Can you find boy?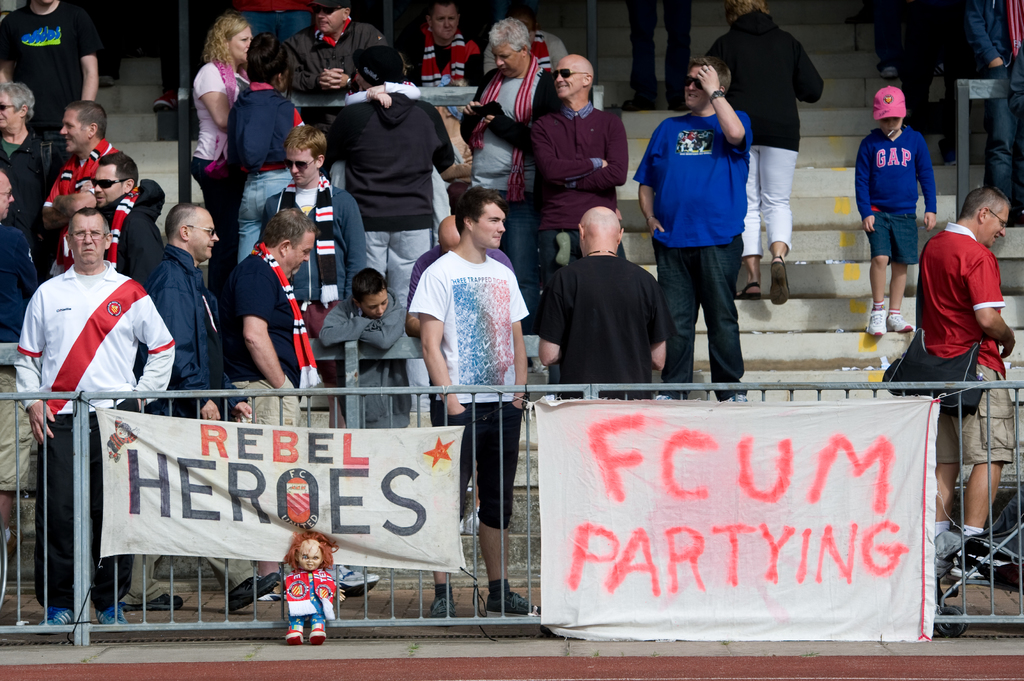
Yes, bounding box: l=852, t=79, r=959, b=319.
